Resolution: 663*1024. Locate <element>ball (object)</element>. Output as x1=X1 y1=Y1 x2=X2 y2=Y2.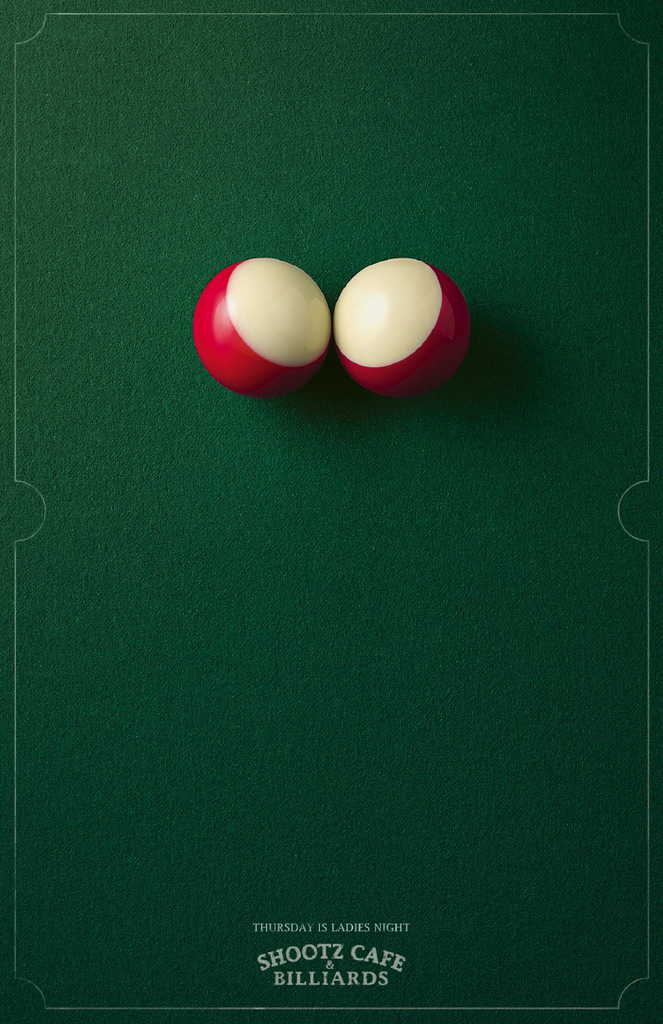
x1=337 y1=257 x2=473 y2=404.
